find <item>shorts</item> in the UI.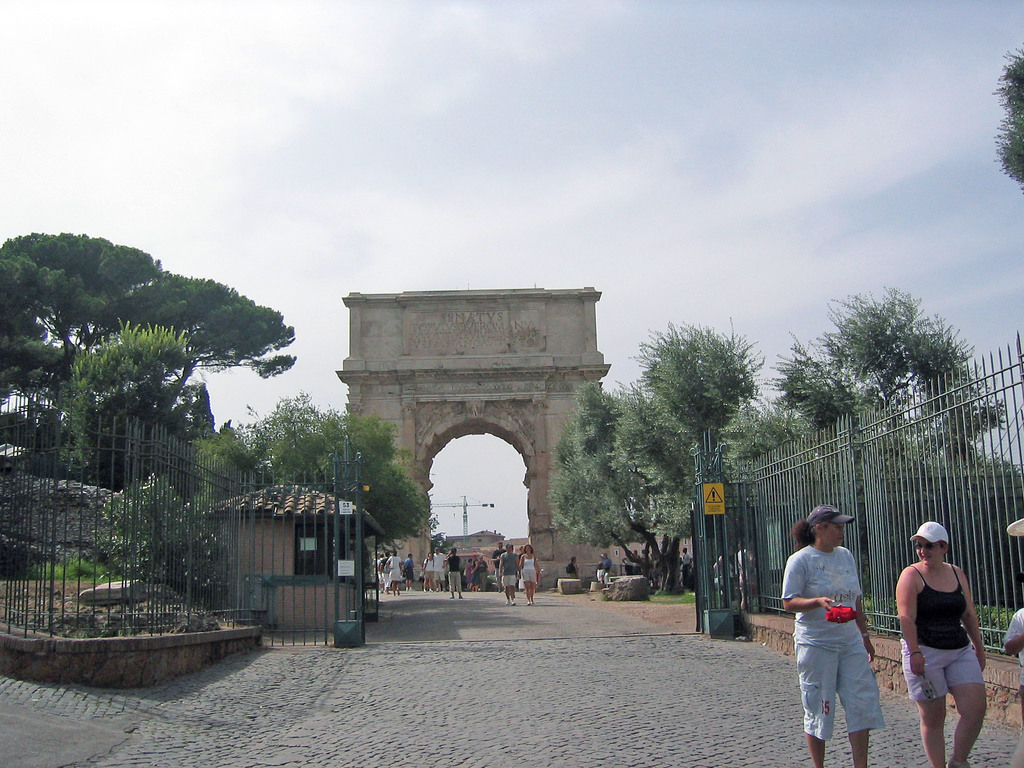
UI element at (left=409, top=572, right=414, bottom=580).
